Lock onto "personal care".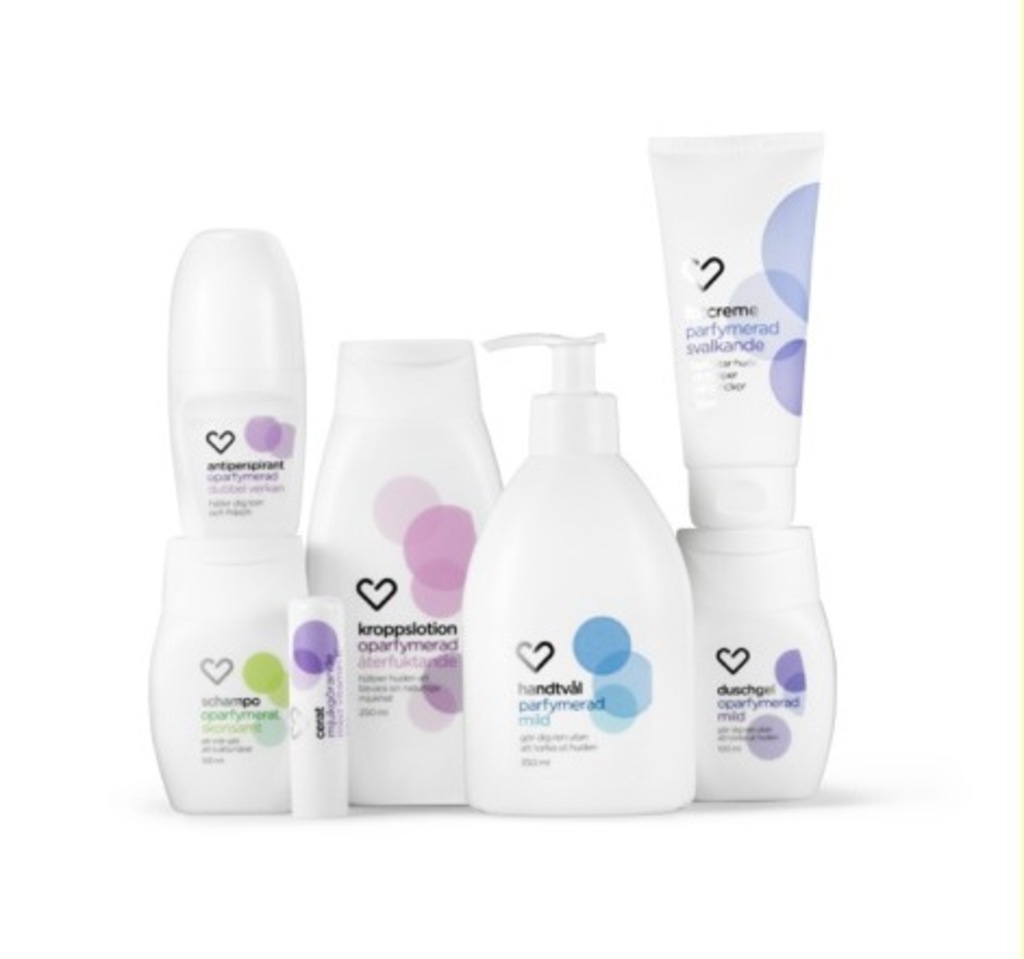
Locked: pyautogui.locateOnScreen(170, 235, 300, 528).
